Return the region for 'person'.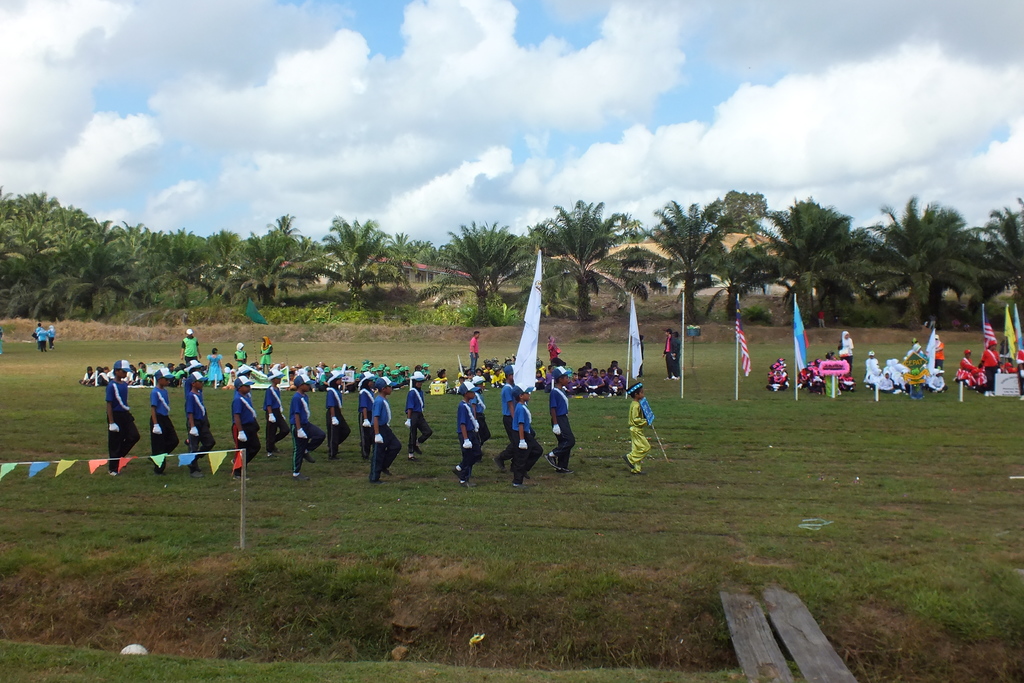
(767, 356, 792, 391).
